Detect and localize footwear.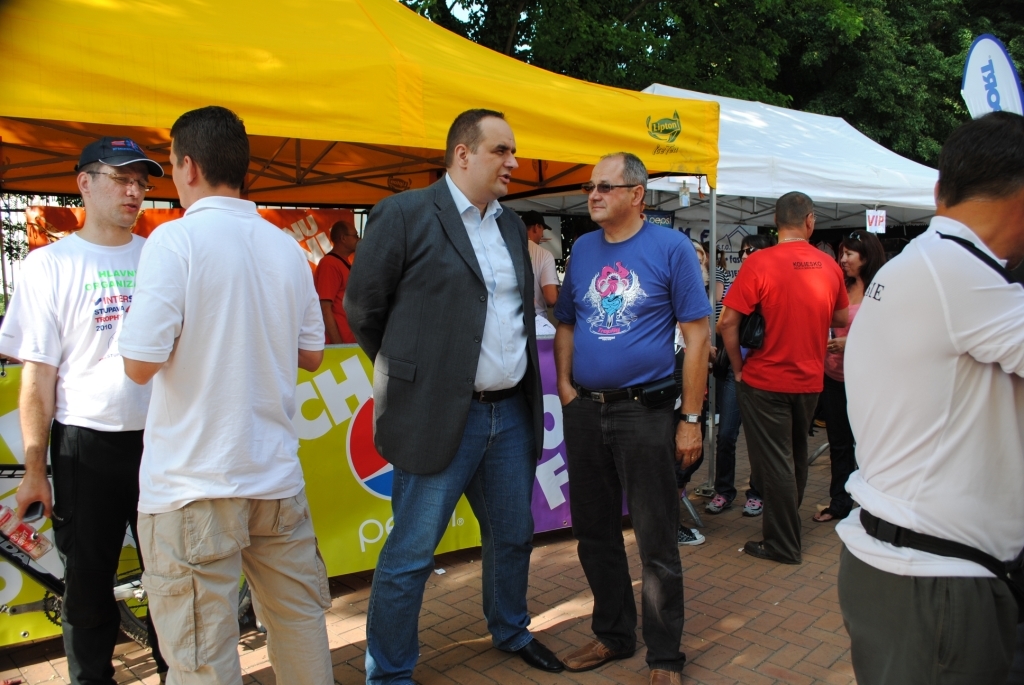
Localized at detection(508, 638, 567, 675).
